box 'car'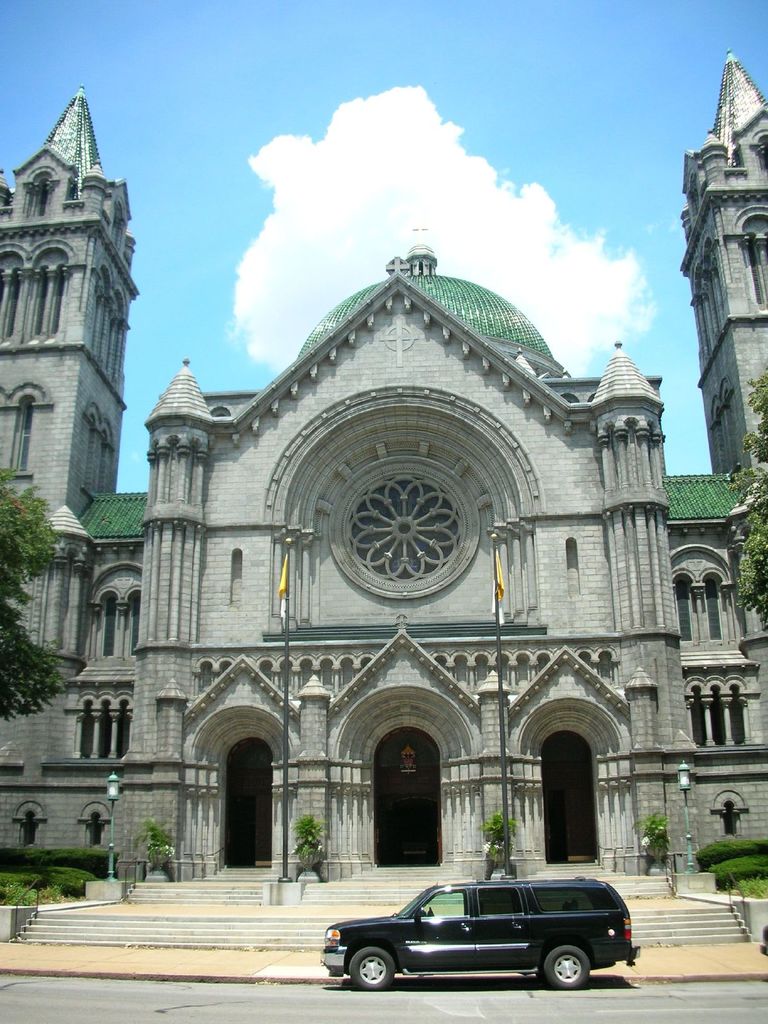
324,877,641,991
